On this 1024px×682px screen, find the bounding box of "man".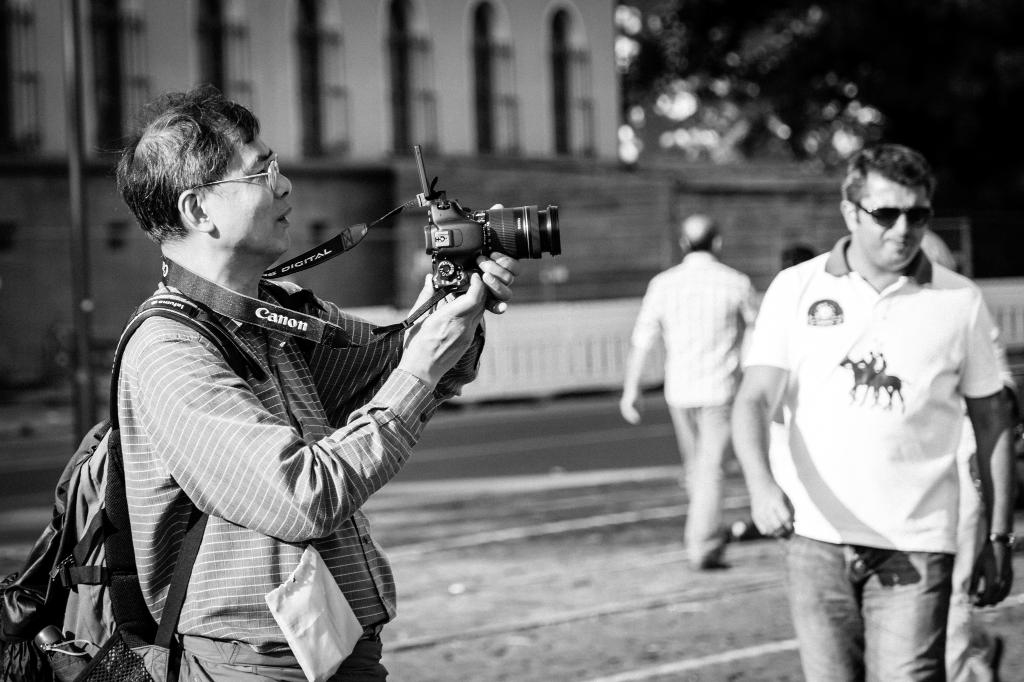
Bounding box: bbox=(611, 212, 760, 565).
